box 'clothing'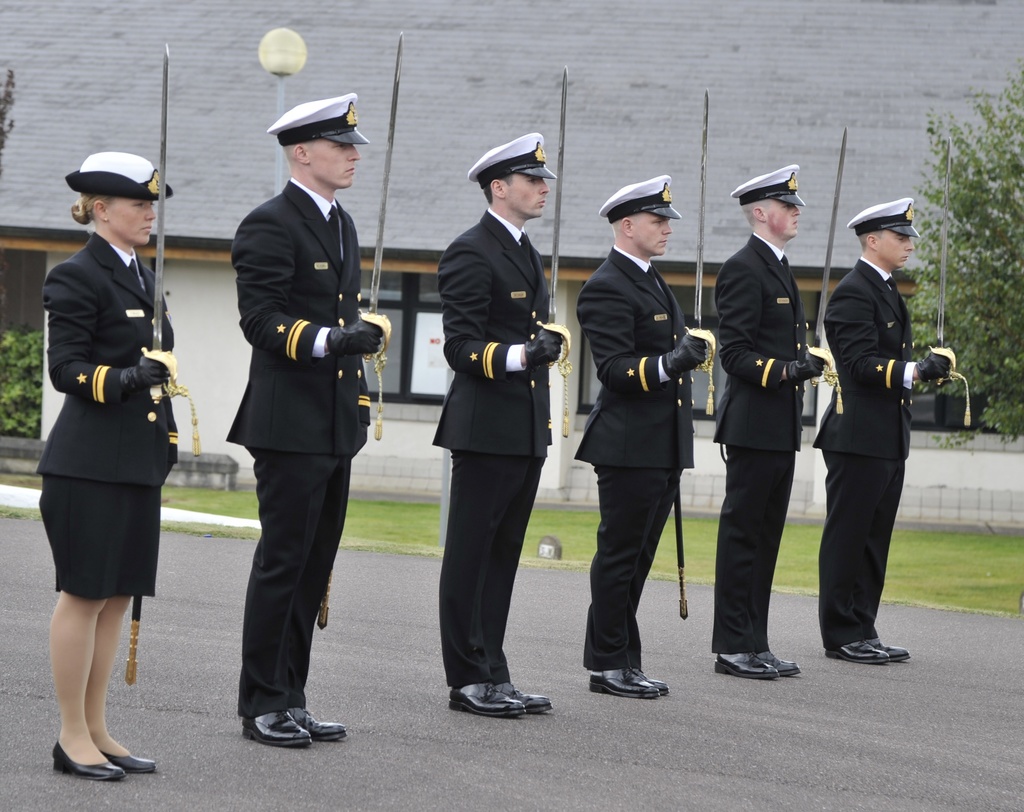
select_region(812, 254, 918, 645)
